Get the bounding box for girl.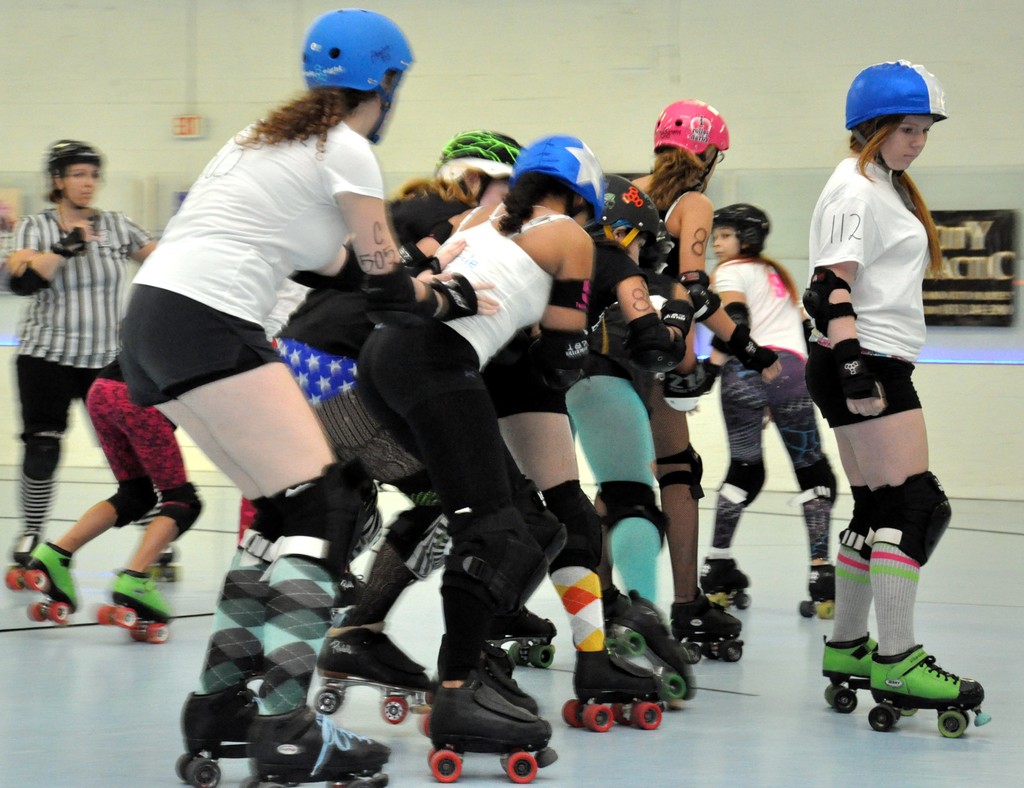
bbox=[695, 206, 851, 618].
